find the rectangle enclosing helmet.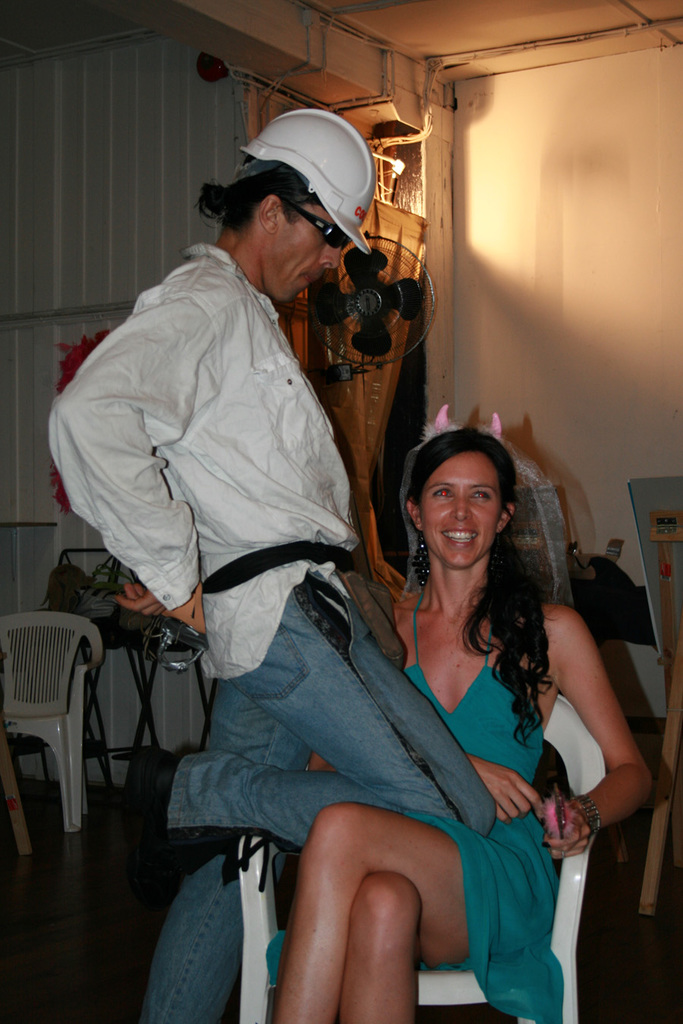
box=[225, 106, 375, 254].
